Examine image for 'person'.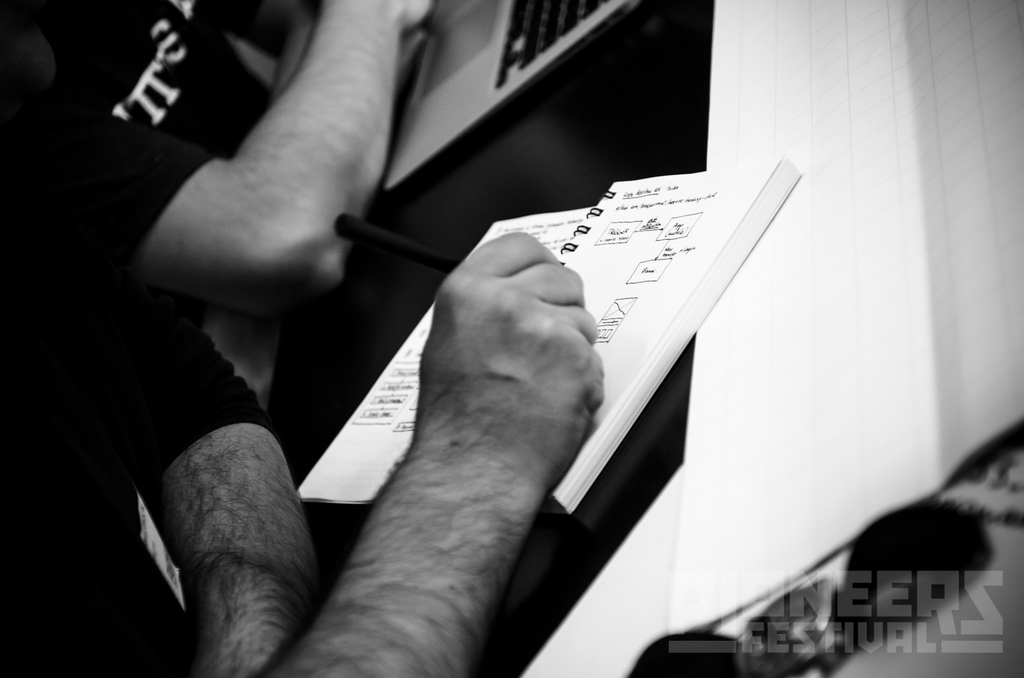
Examination result: 0, 0, 431, 311.
